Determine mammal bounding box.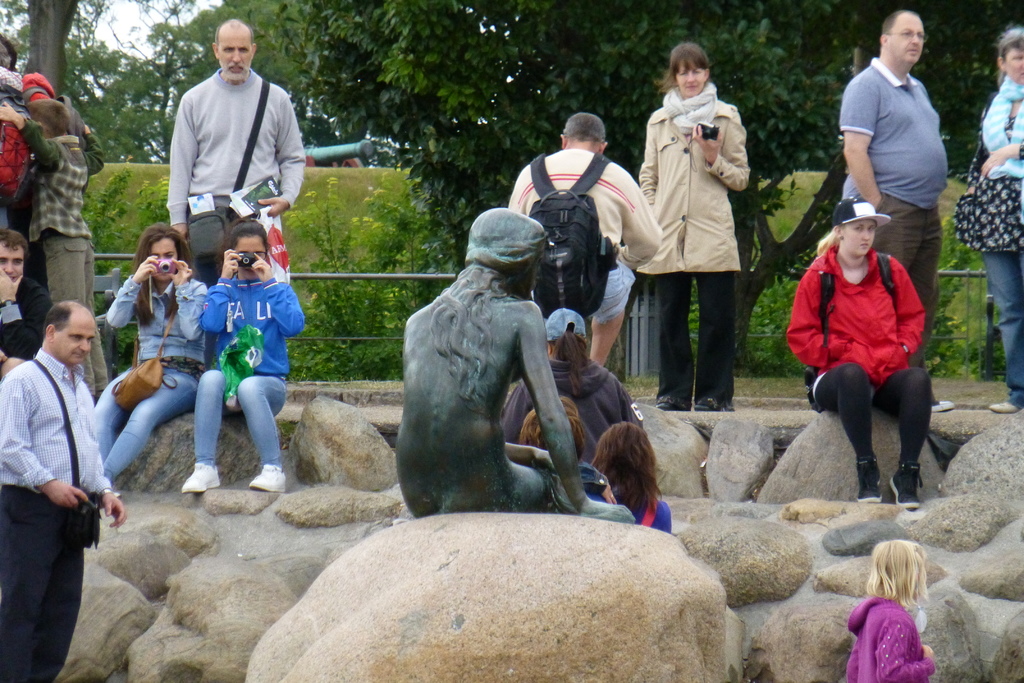
Determined: x1=166, y1=16, x2=307, y2=366.
